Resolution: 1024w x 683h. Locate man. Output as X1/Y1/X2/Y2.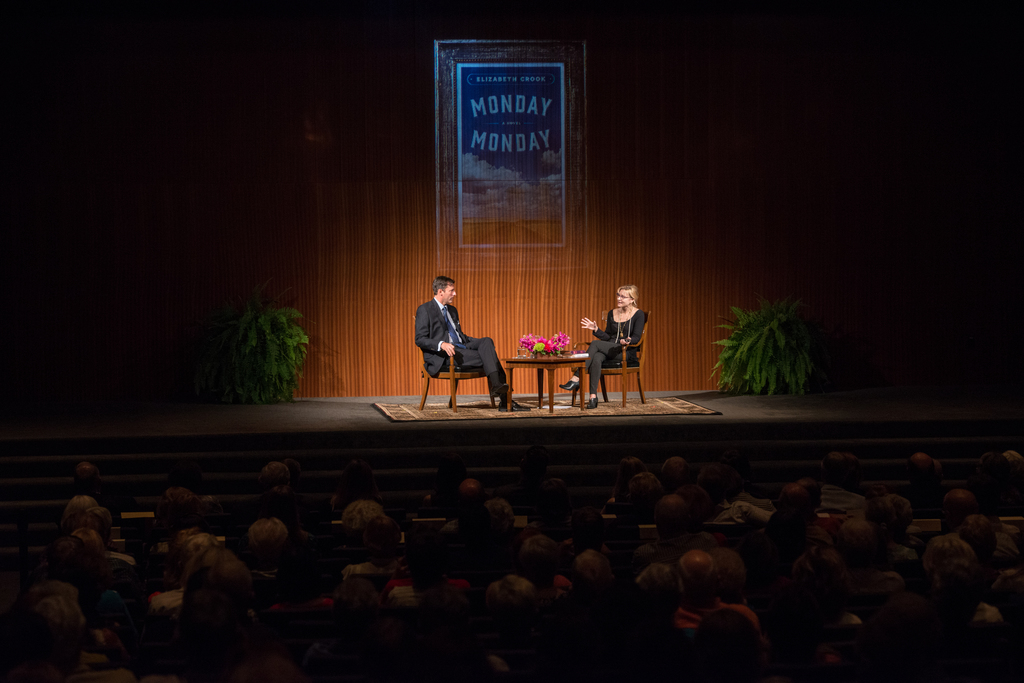
412/281/502/415.
